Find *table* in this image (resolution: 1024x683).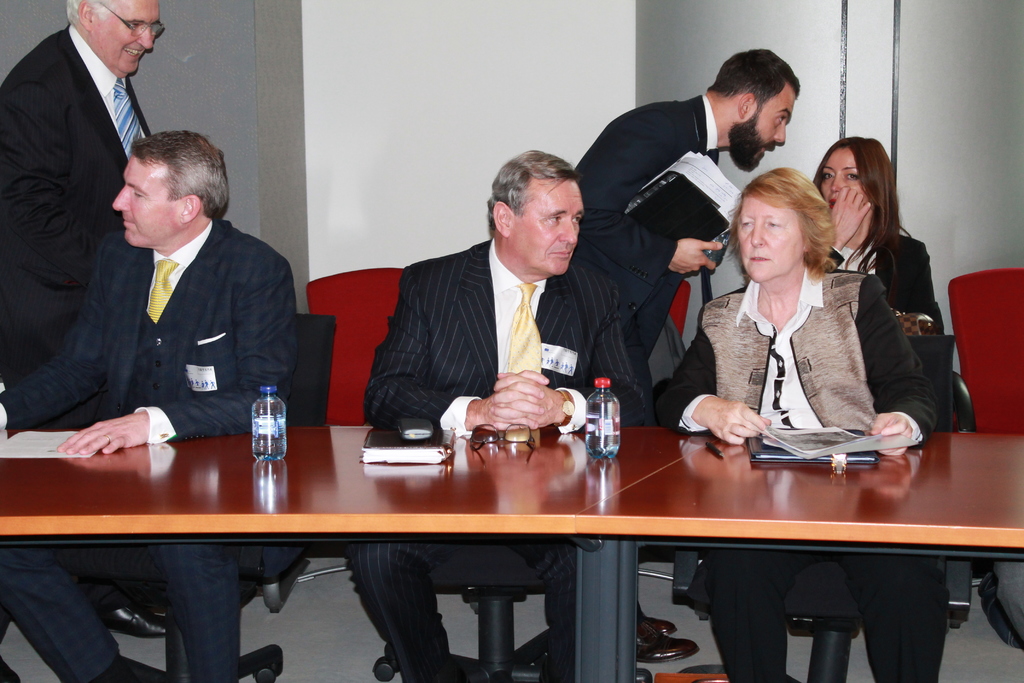
crop(49, 389, 960, 682).
